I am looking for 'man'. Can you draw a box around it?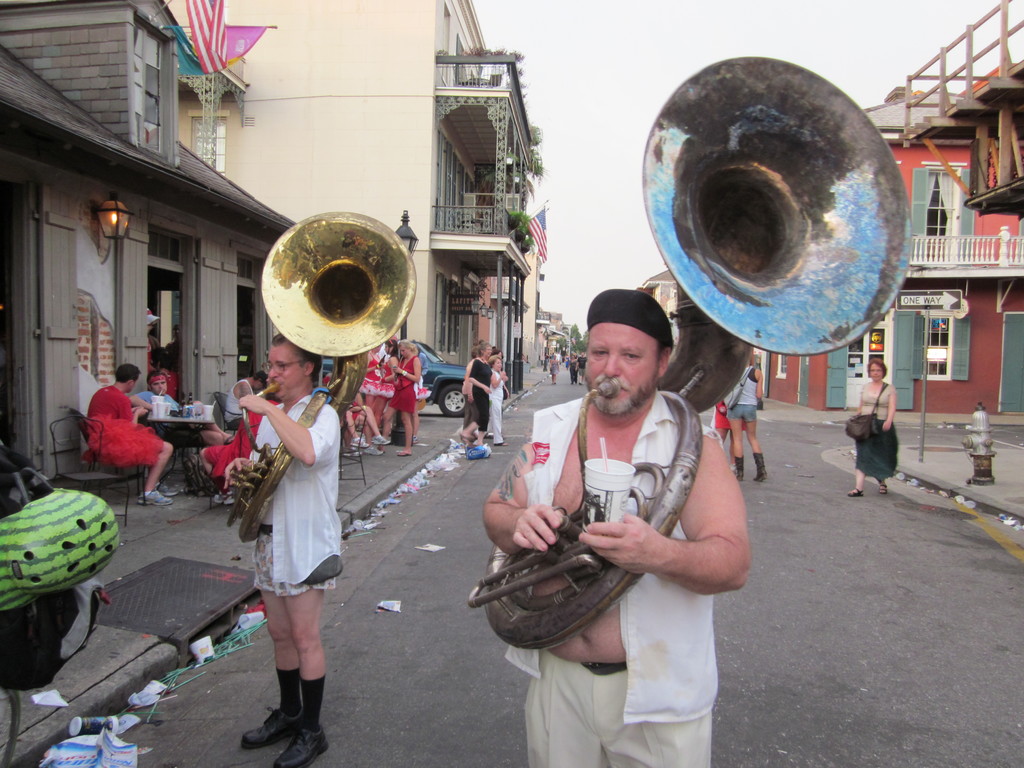
Sure, the bounding box is 82/358/179/504.
